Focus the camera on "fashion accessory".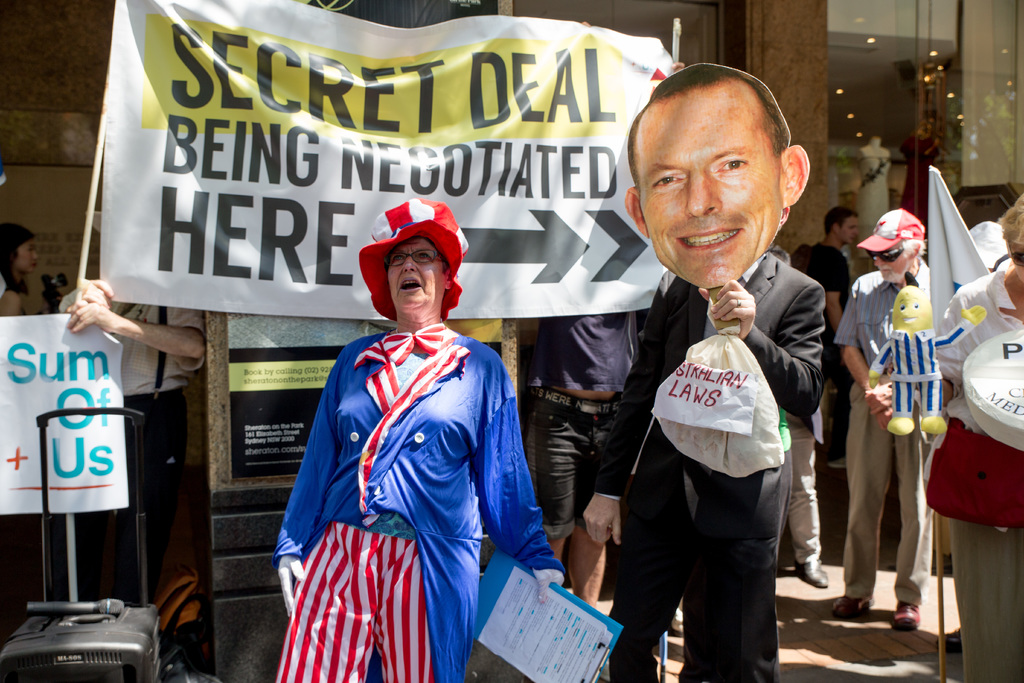
Focus region: x1=856 y1=208 x2=925 y2=250.
